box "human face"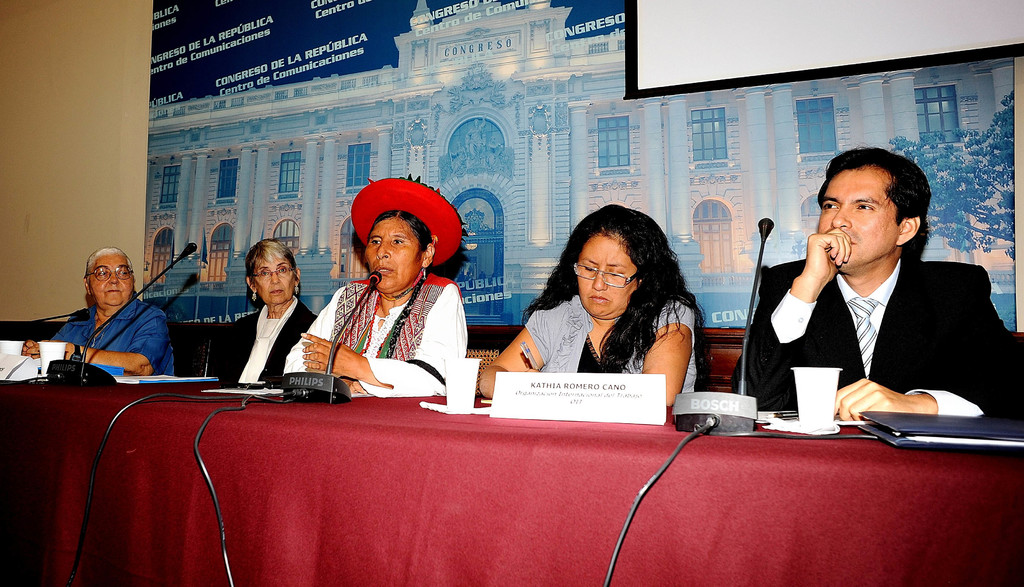
pyautogui.locateOnScreen(814, 166, 908, 284)
